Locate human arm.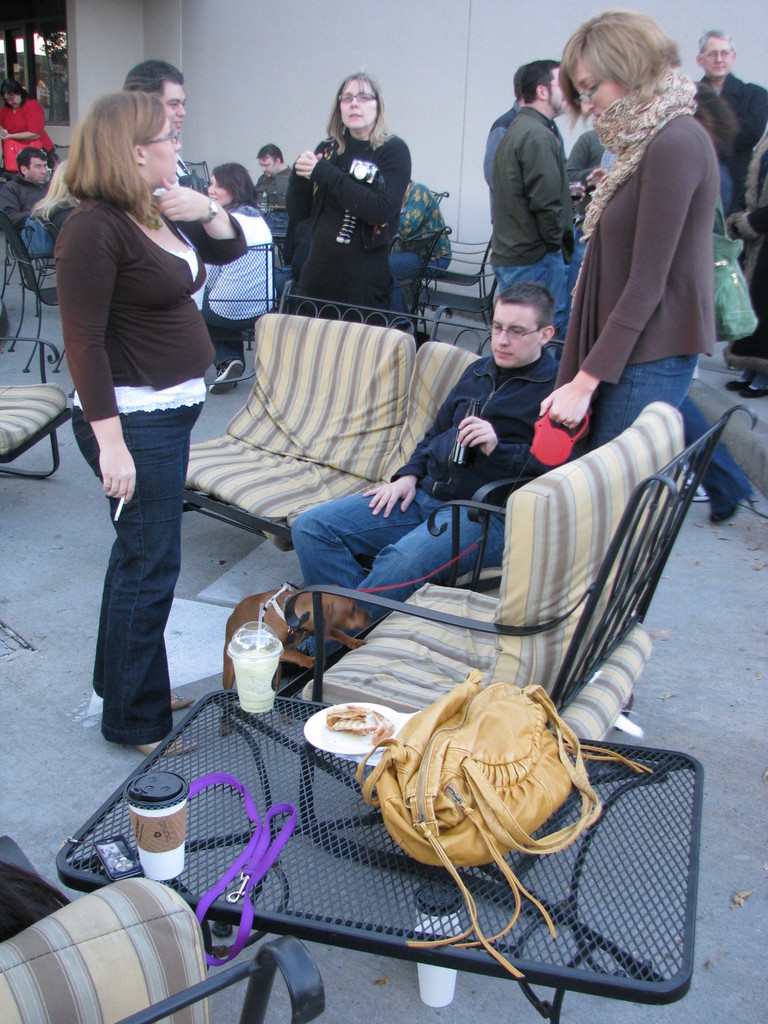
Bounding box: {"x1": 534, "y1": 151, "x2": 708, "y2": 413}.
